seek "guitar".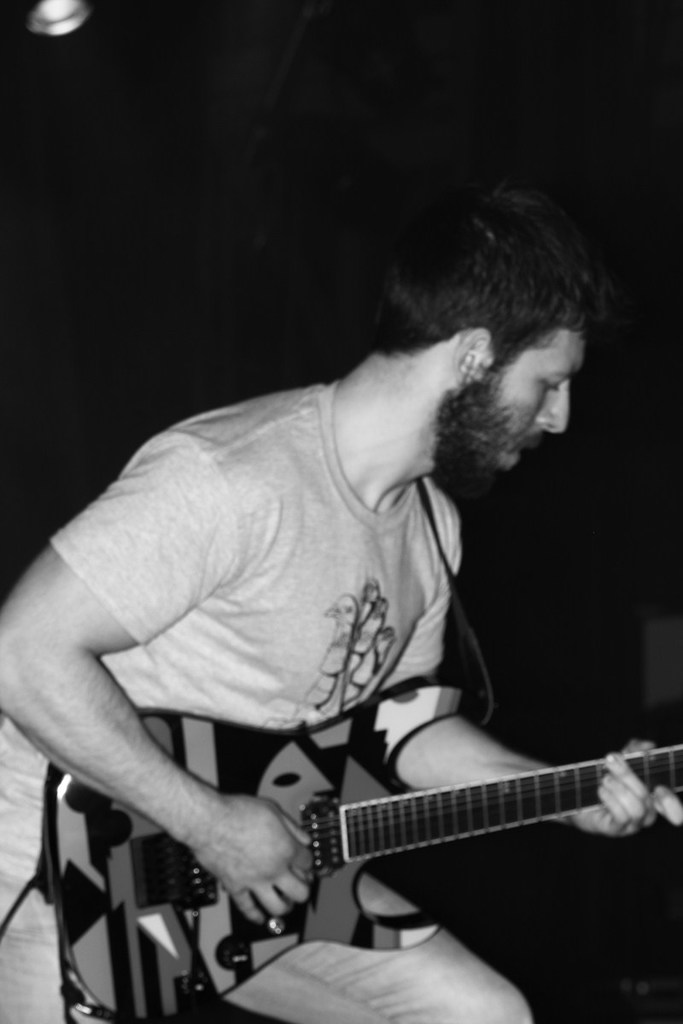
43/676/680/1023.
